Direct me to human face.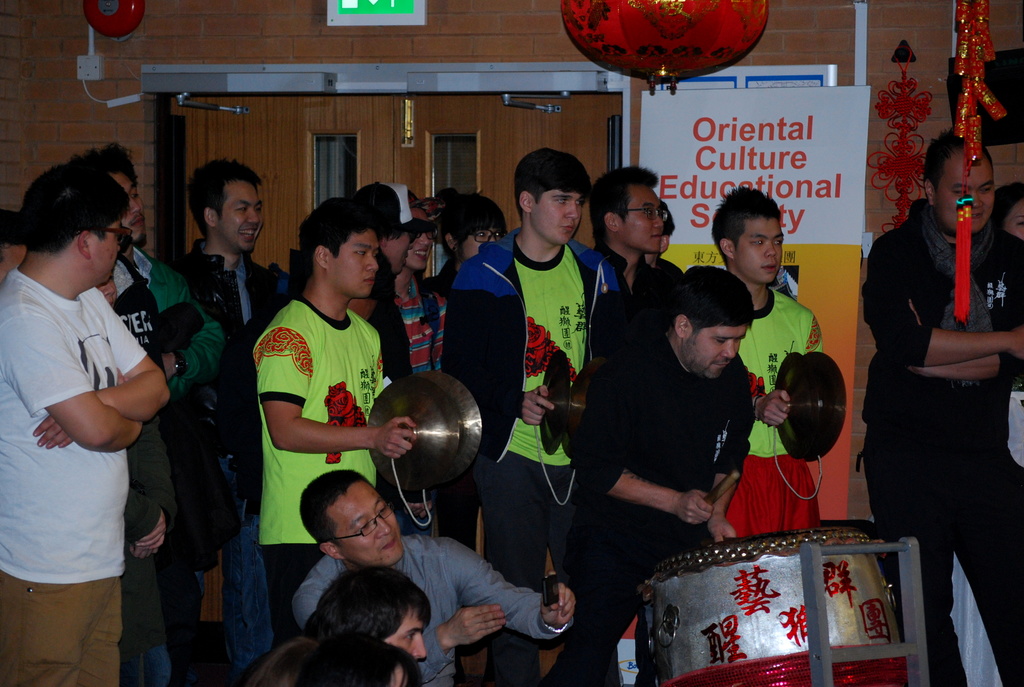
Direction: [458,228,502,259].
